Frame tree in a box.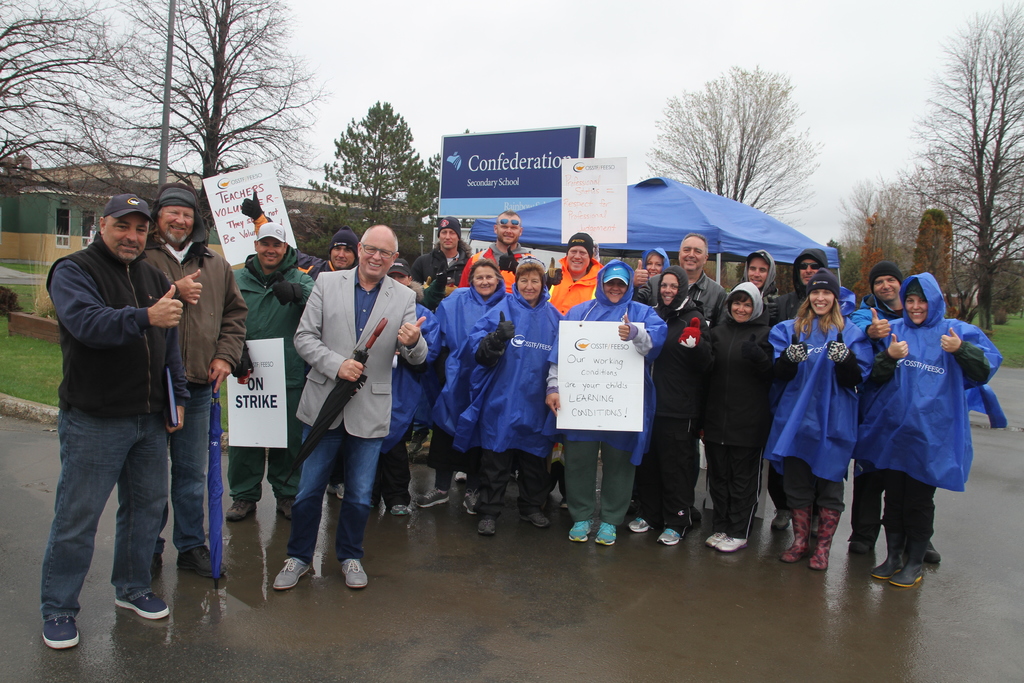
904,0,1023,337.
